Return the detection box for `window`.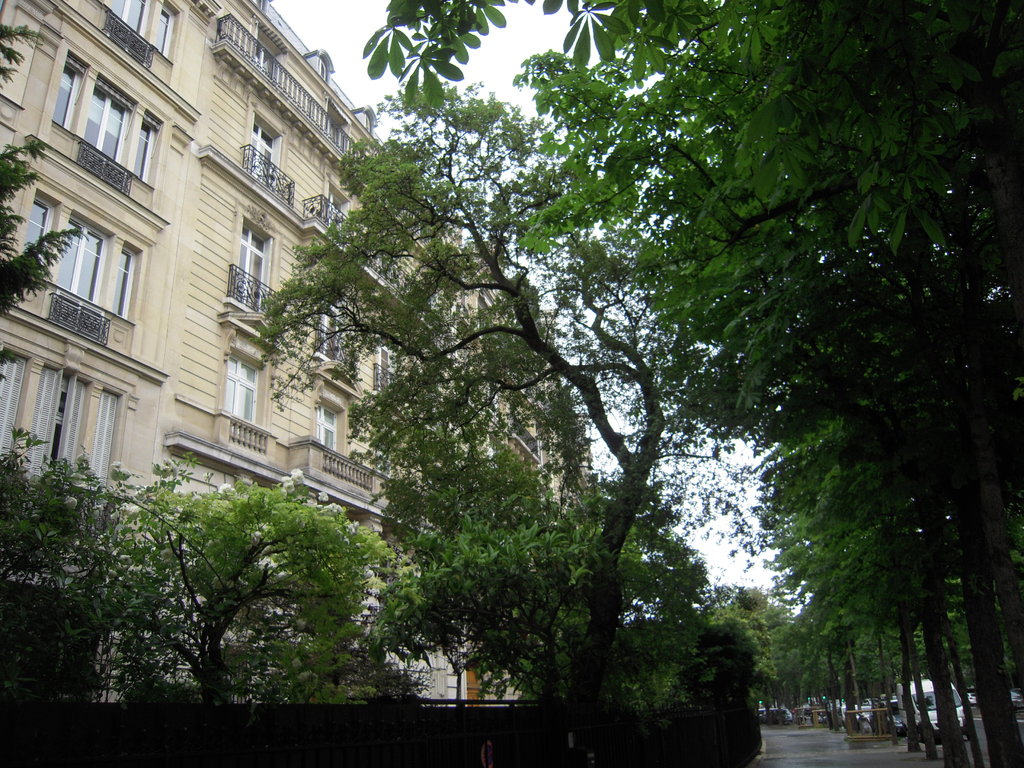
33:367:88:482.
